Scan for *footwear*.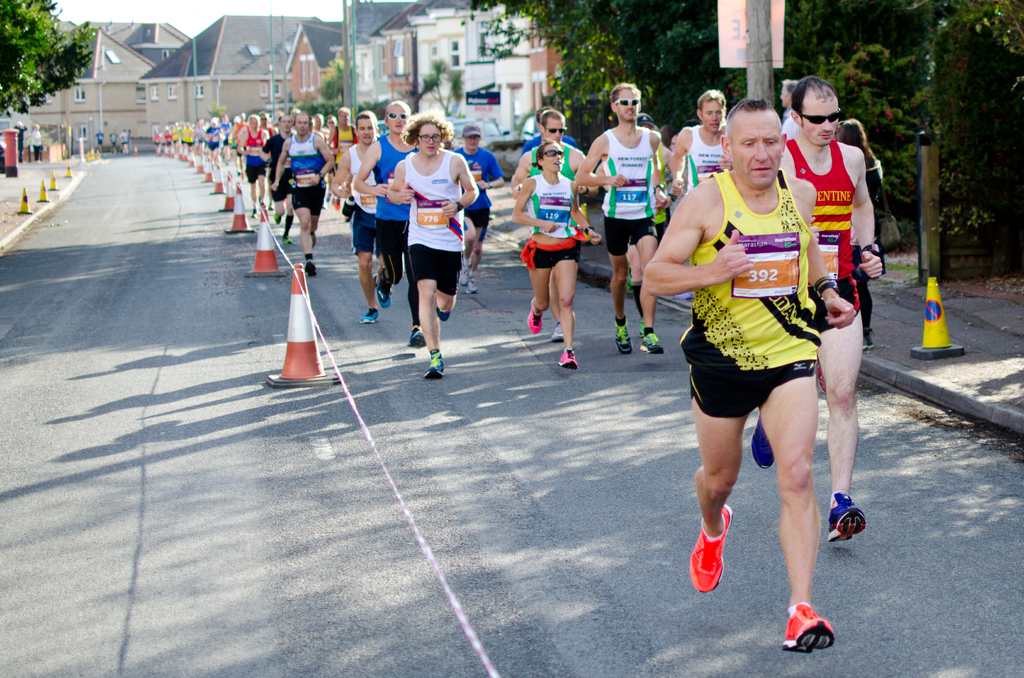
Scan result: bbox=[408, 327, 428, 347].
